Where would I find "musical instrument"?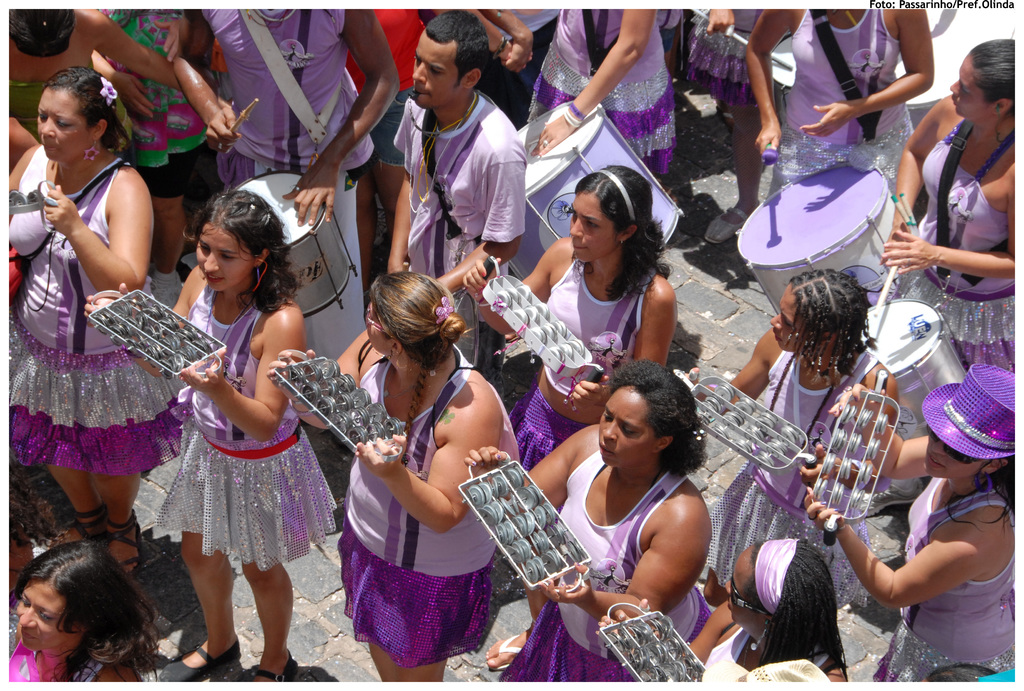
At 271, 349, 412, 469.
